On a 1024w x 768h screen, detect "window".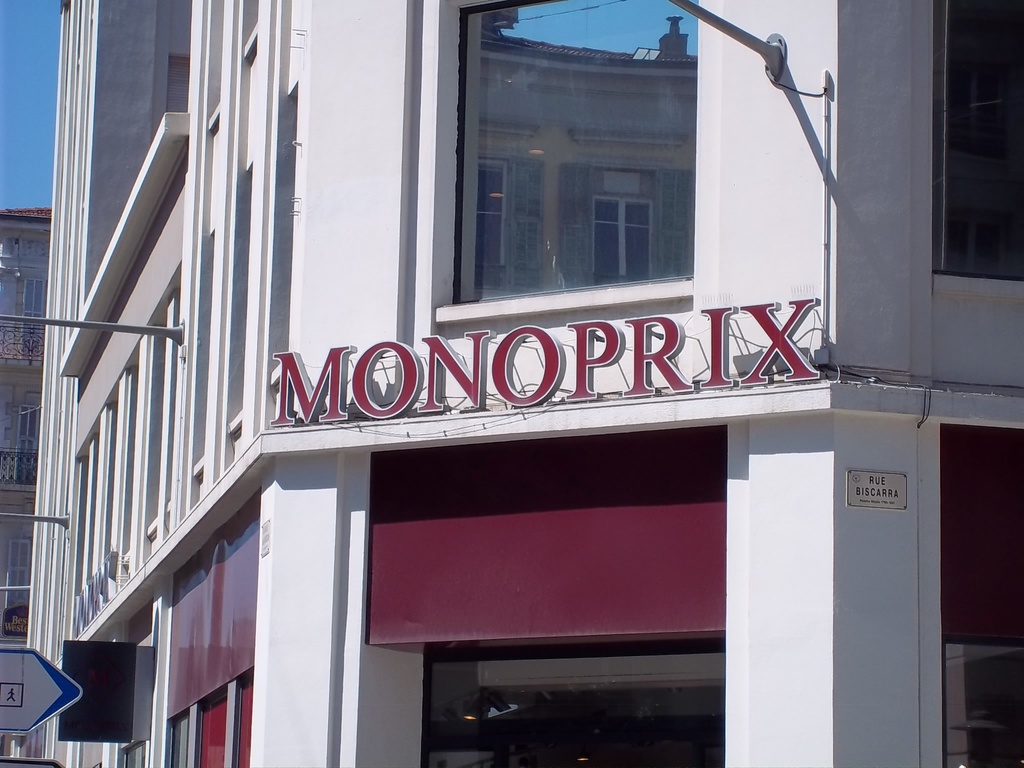
[424, 637, 726, 767].
